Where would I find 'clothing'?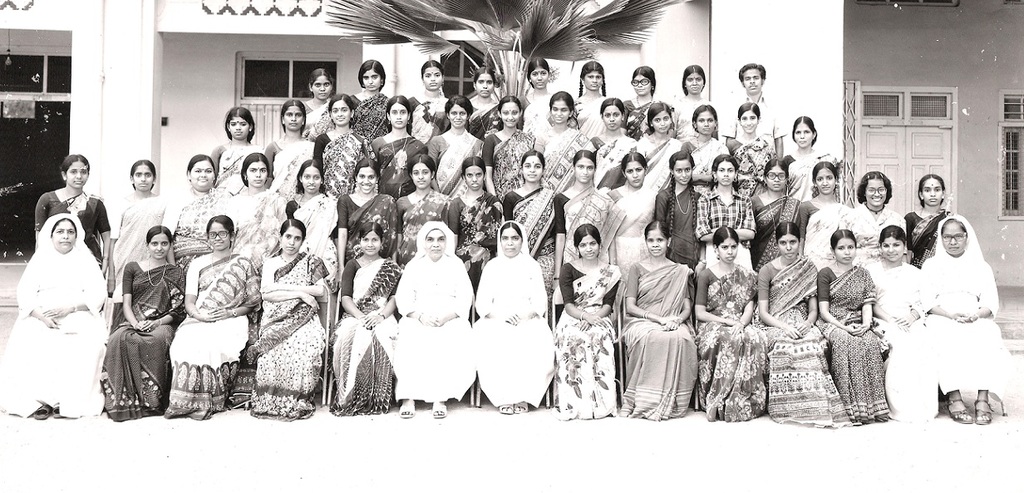
At bbox(720, 86, 783, 122).
